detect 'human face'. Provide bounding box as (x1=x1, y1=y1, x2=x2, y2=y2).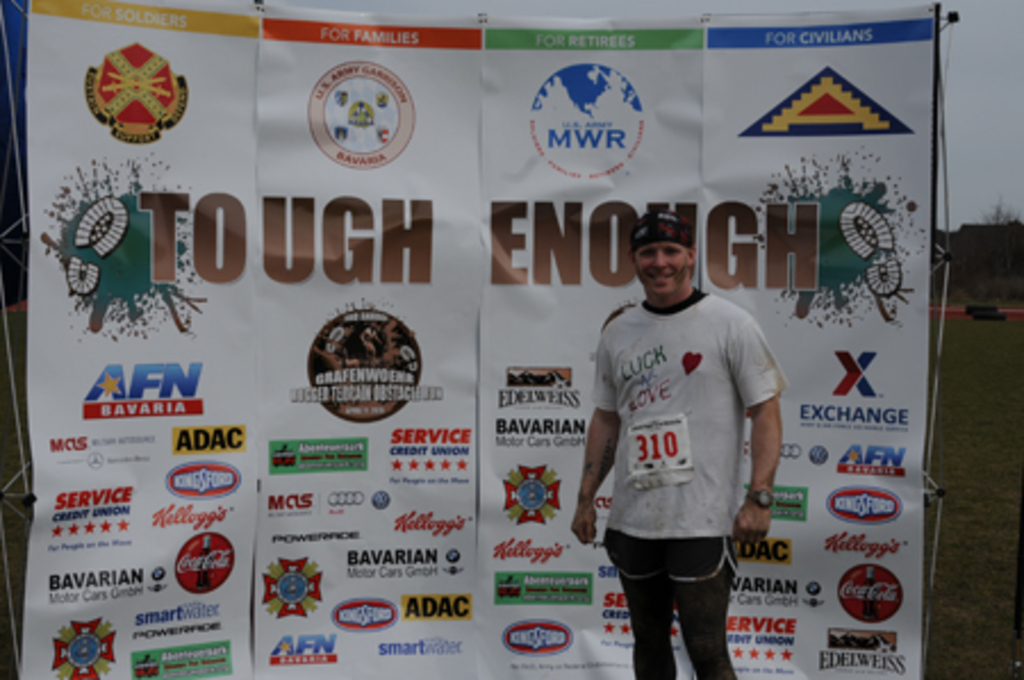
(x1=635, y1=239, x2=692, y2=296).
